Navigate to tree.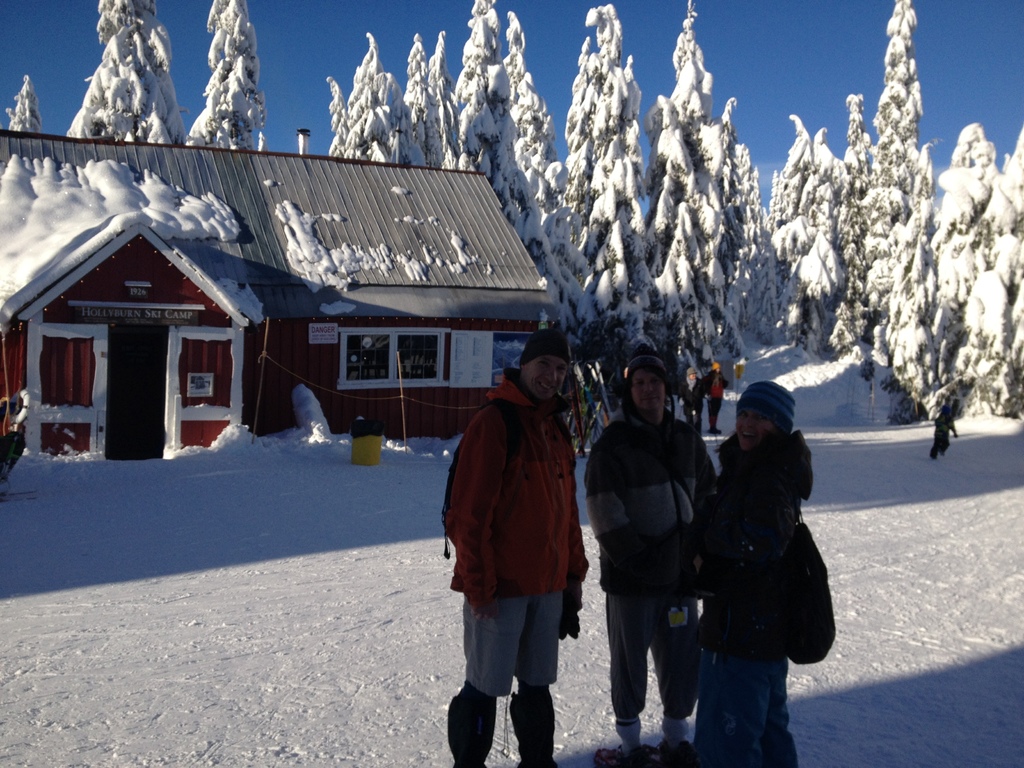
Navigation target: locate(335, 47, 431, 167).
